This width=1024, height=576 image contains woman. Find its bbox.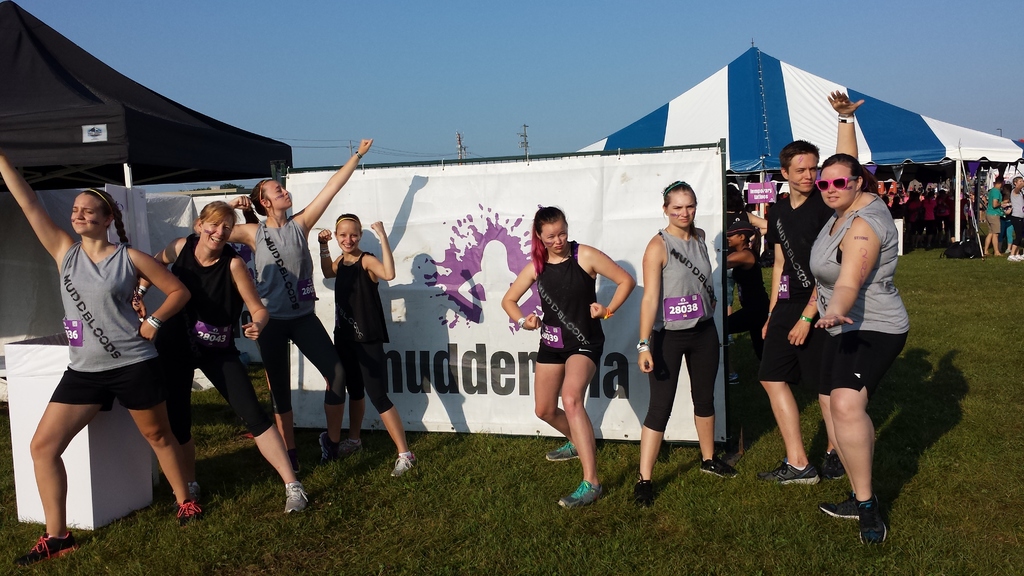
bbox=(720, 216, 770, 385).
